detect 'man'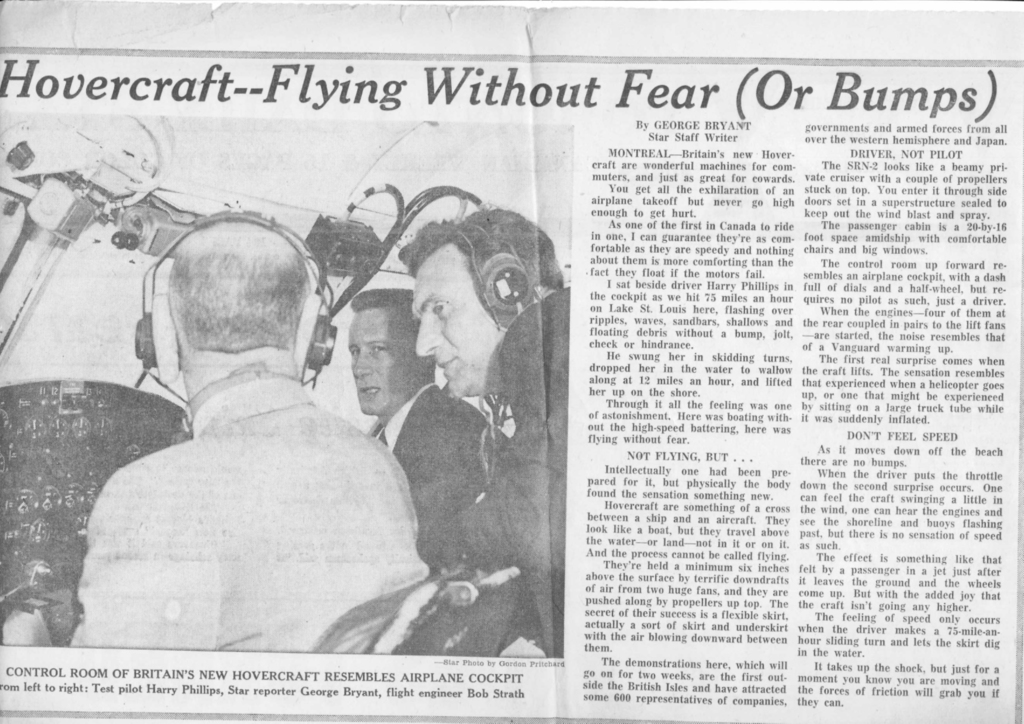
bbox=(387, 194, 566, 659)
